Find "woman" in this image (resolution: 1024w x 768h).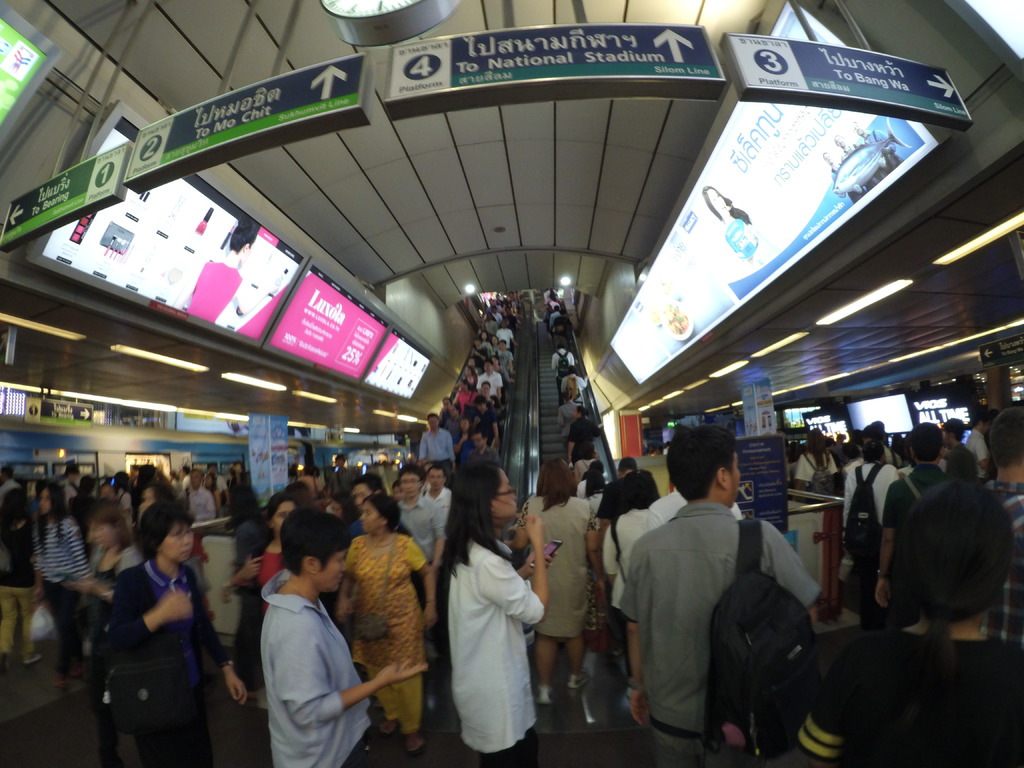
select_region(235, 498, 310, 593).
